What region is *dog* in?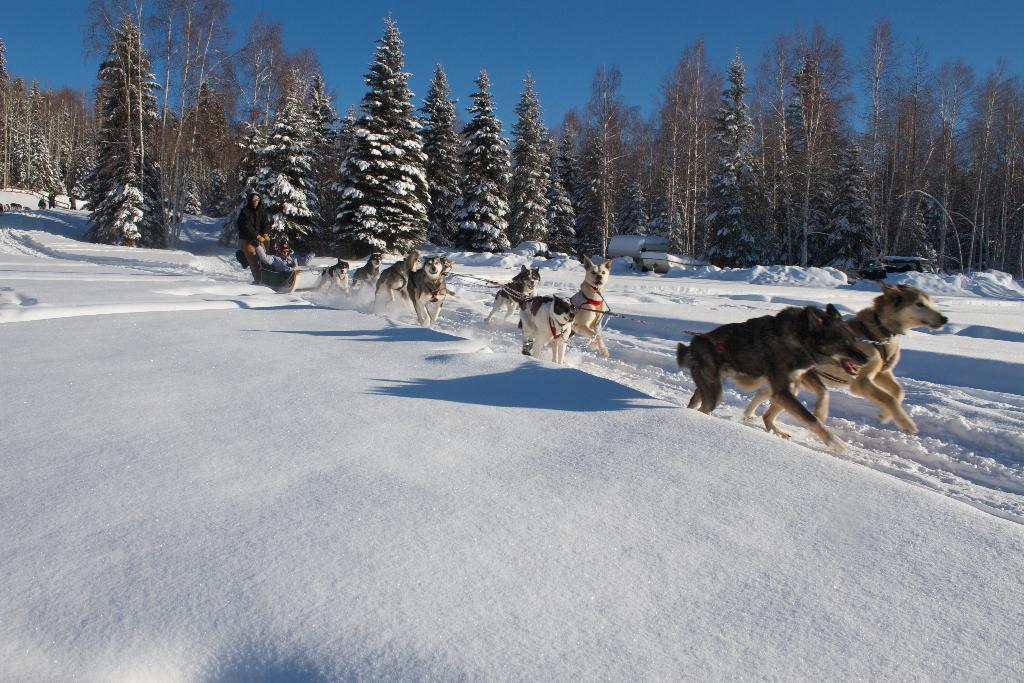
373, 247, 420, 312.
